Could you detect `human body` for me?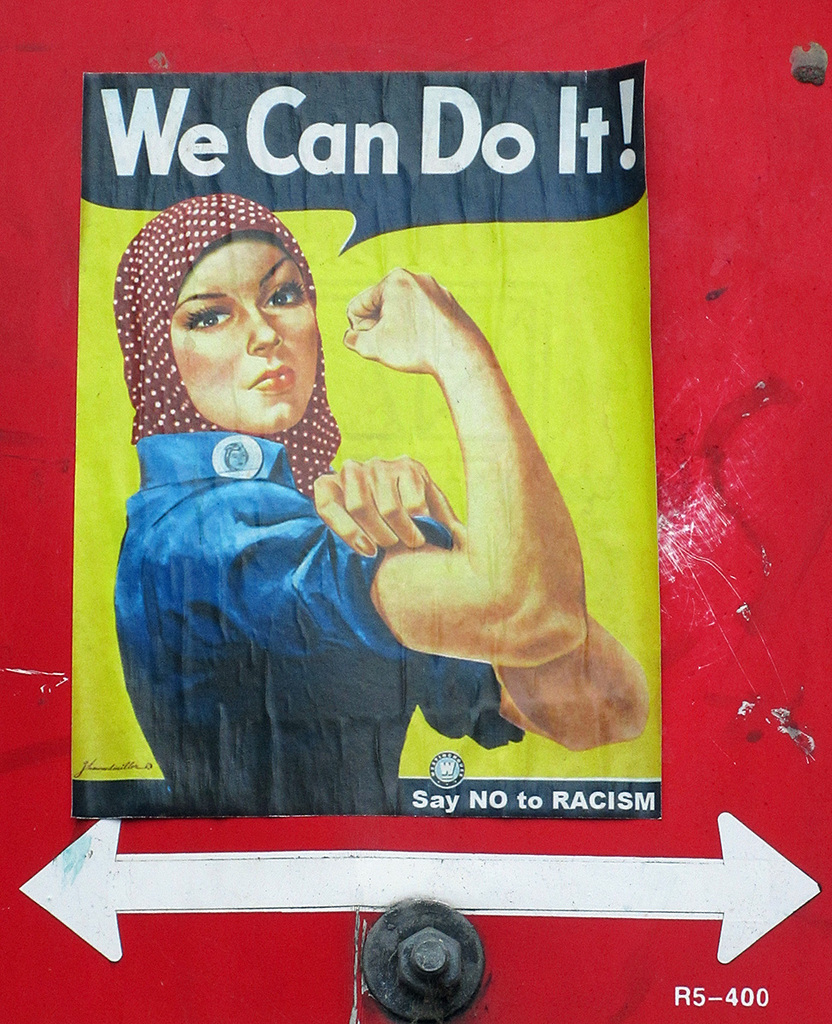
Detection result: <bbox>104, 218, 610, 814</bbox>.
